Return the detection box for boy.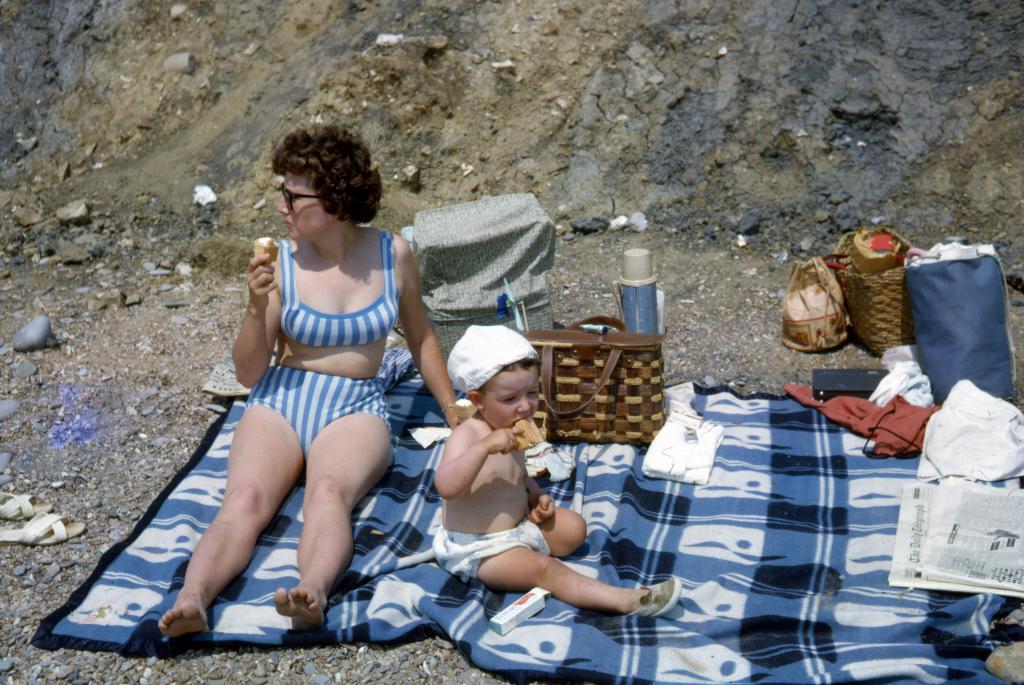
region(399, 398, 669, 656).
